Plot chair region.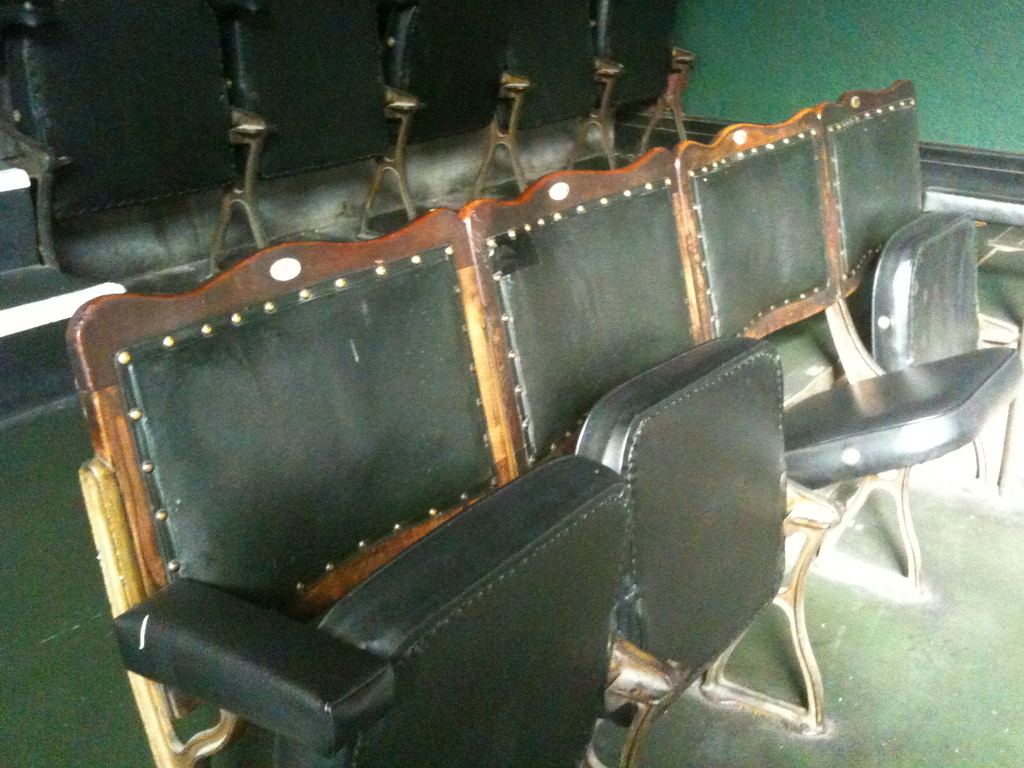
Plotted at locate(592, 0, 692, 167).
